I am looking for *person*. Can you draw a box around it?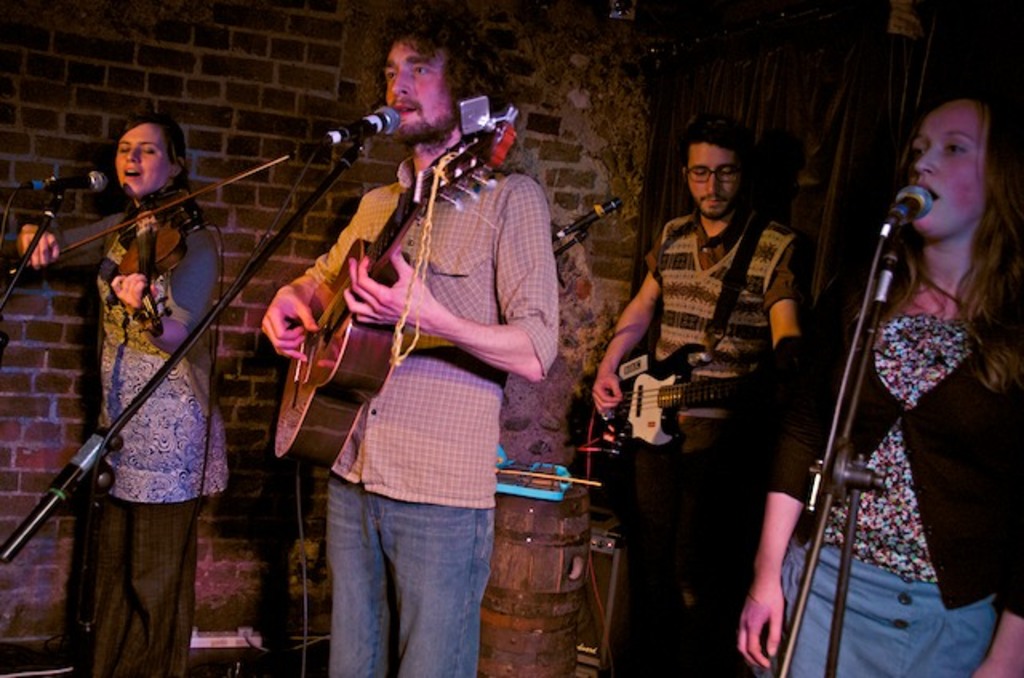
Sure, the bounding box is (x1=262, y1=19, x2=560, y2=676).
